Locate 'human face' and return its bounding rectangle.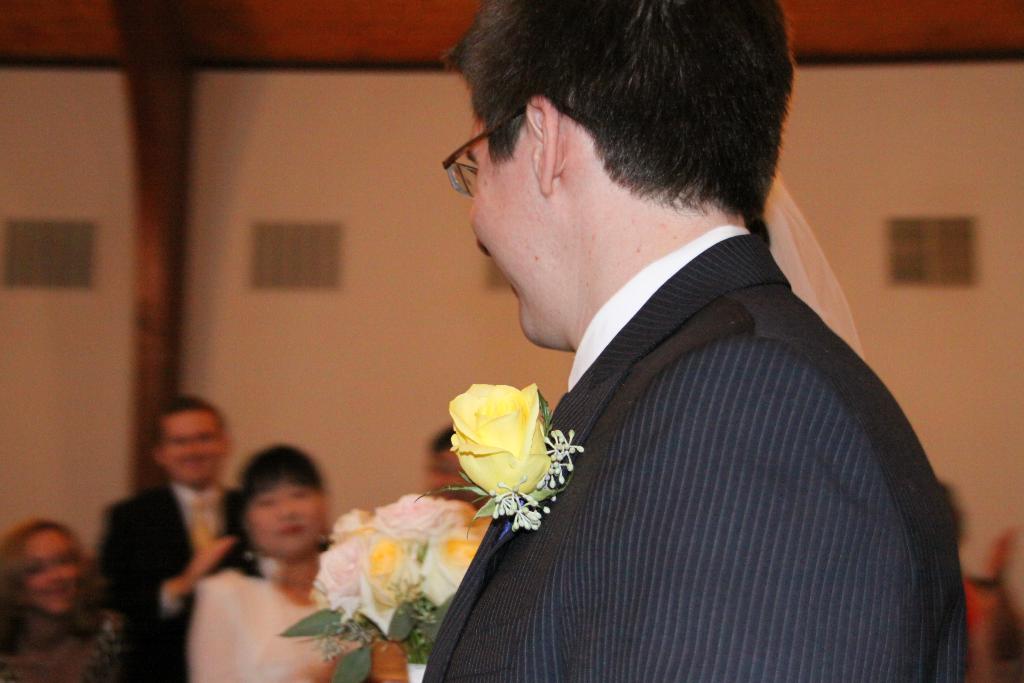
detection(243, 482, 326, 559).
